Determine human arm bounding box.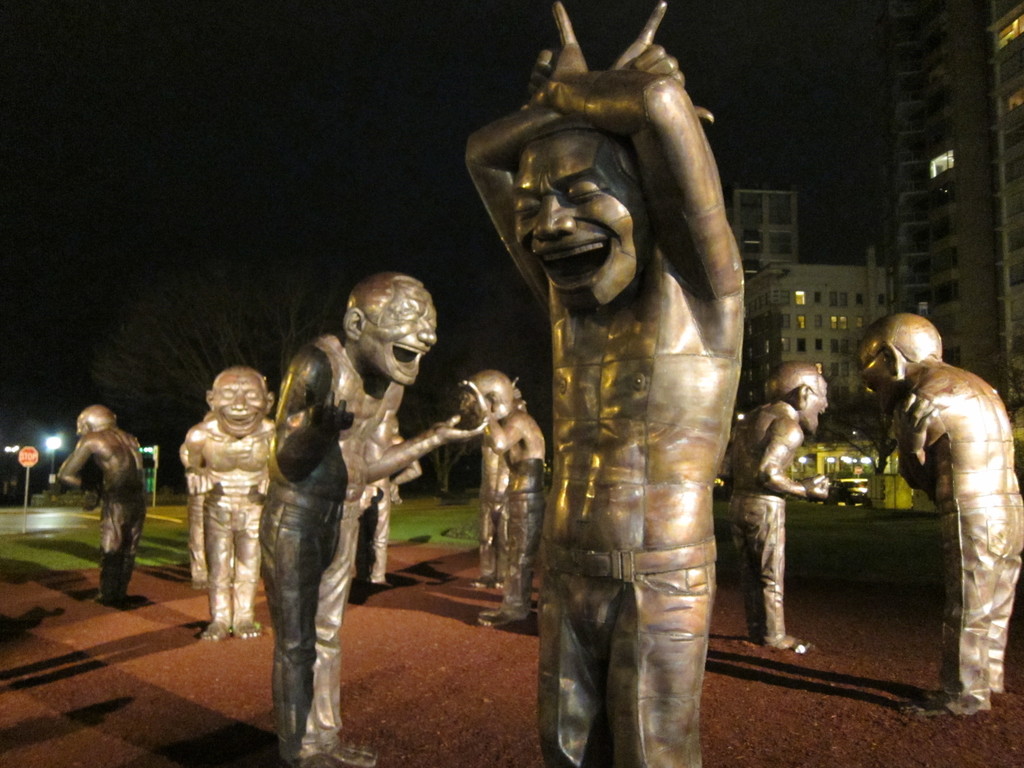
Determined: [752,414,837,504].
